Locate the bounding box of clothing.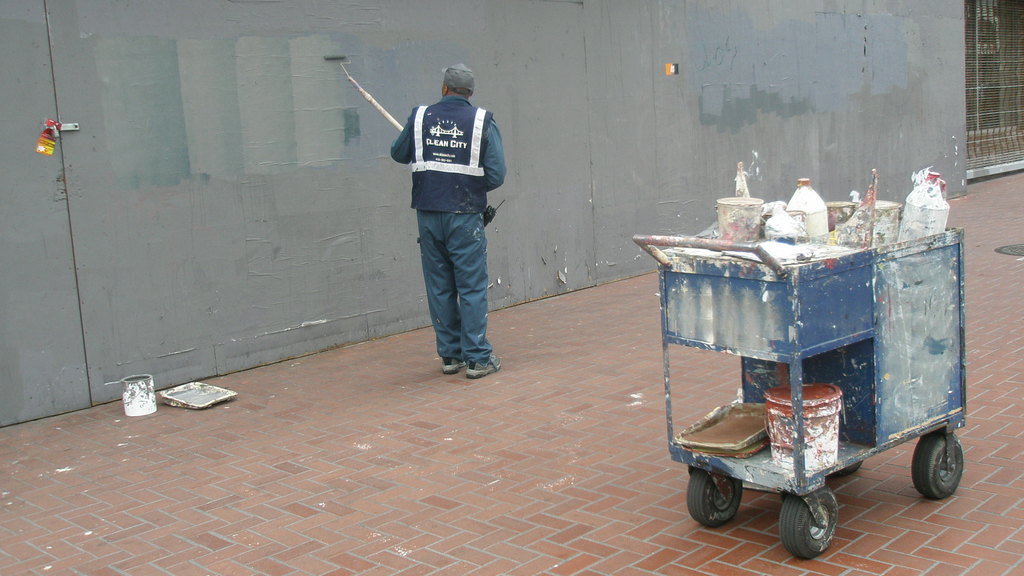
Bounding box: left=383, top=60, right=508, bottom=346.
